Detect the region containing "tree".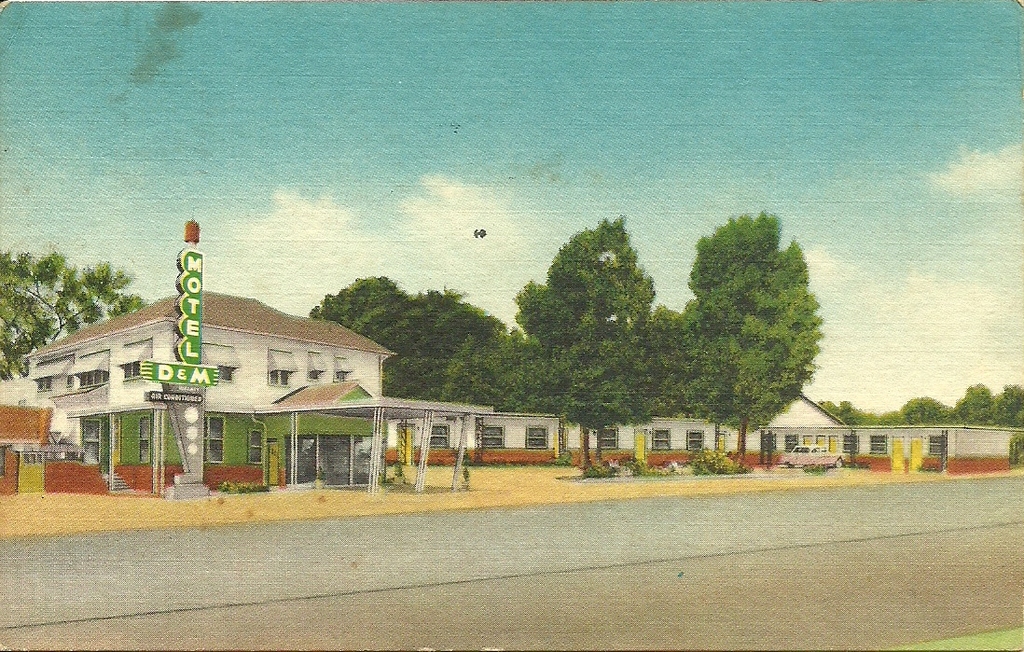
843:380:1023:432.
